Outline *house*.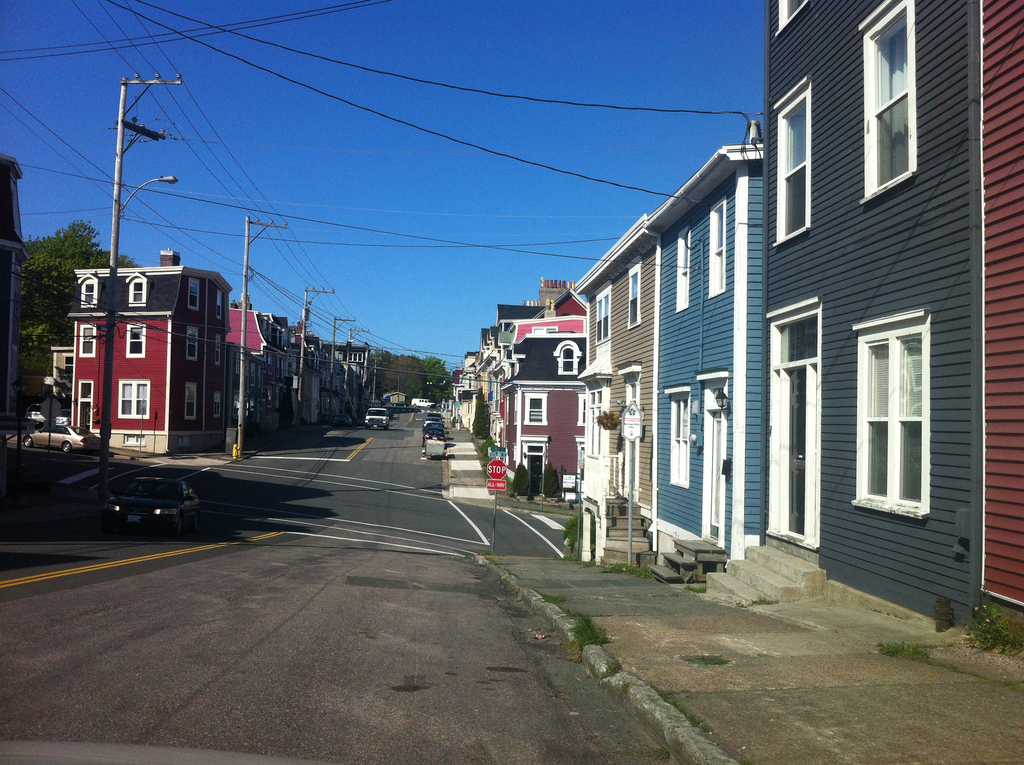
Outline: [left=42, top=347, right=71, bottom=407].
